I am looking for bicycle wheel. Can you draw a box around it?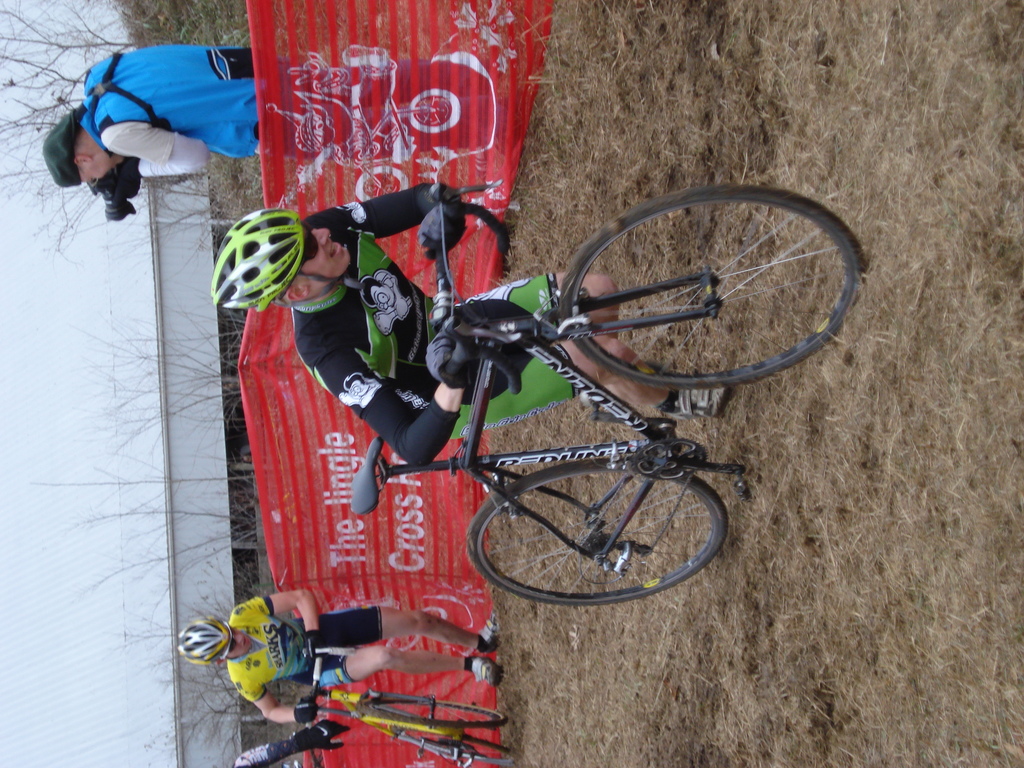
Sure, the bounding box is 366 698 499 728.
